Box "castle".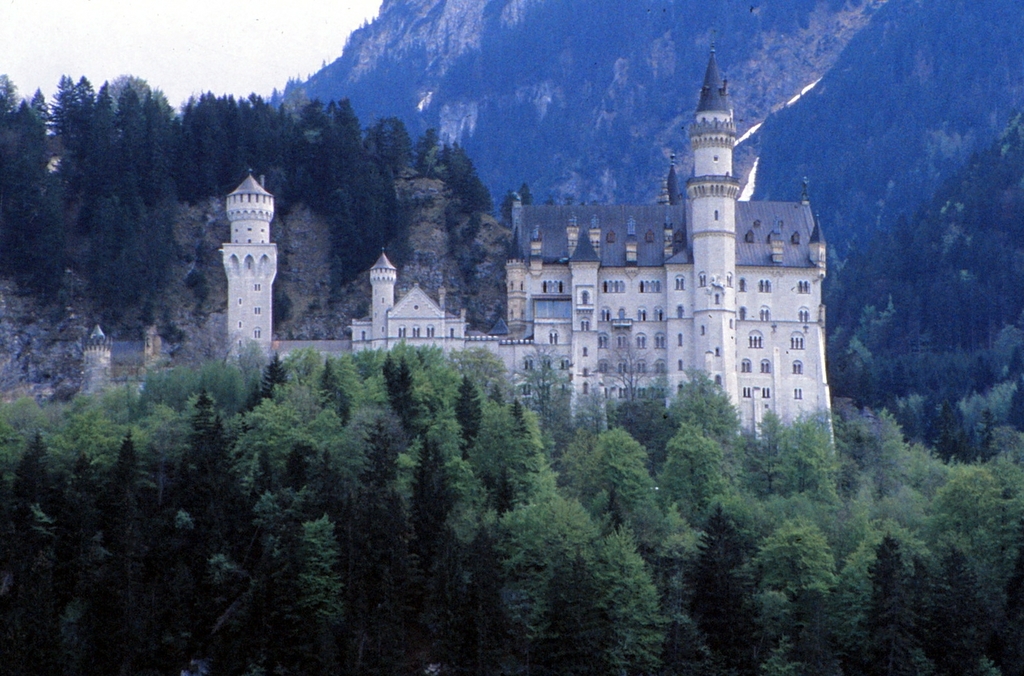
[left=221, top=42, right=840, bottom=438].
